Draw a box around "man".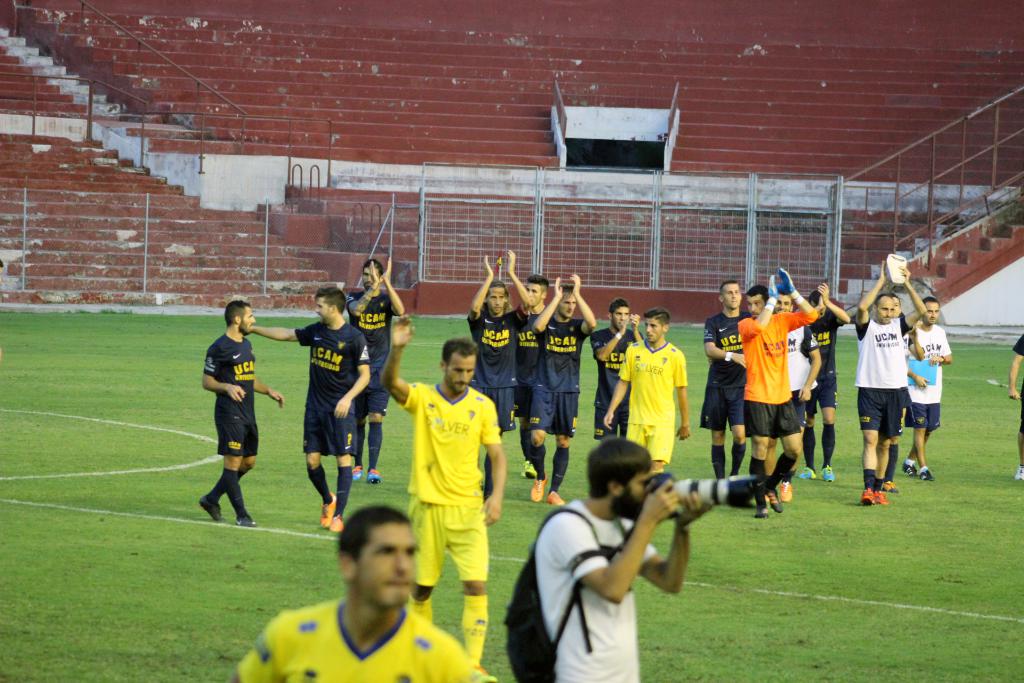
l=766, t=292, r=822, b=504.
